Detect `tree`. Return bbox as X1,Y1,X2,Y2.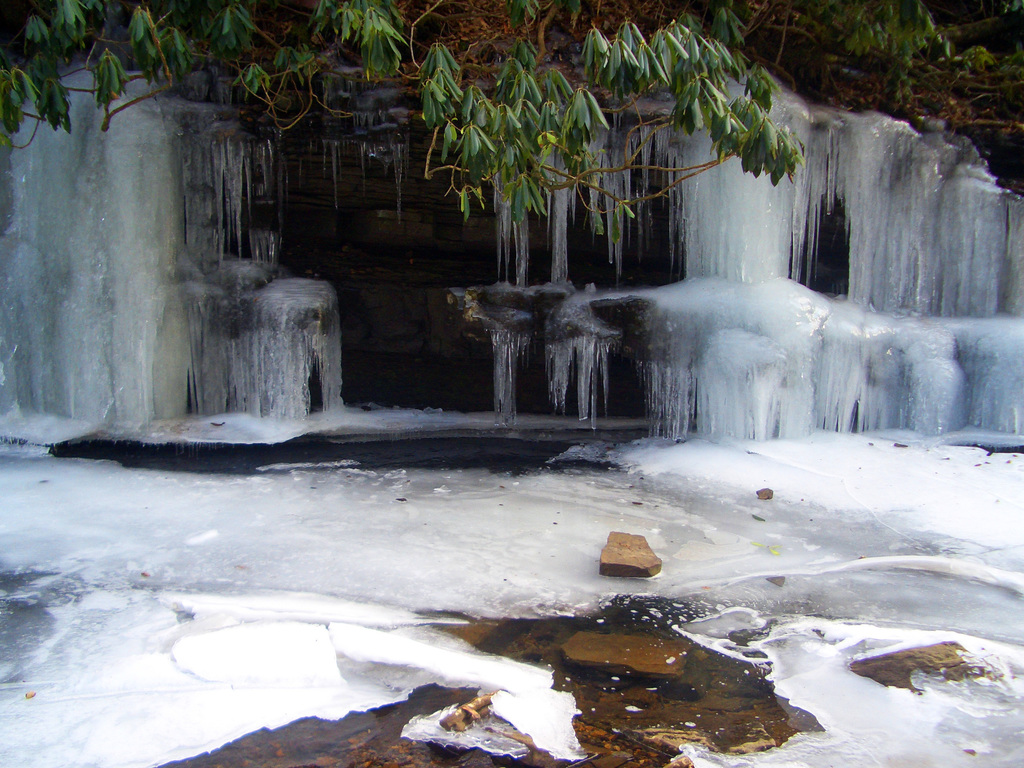
0,0,1023,258.
